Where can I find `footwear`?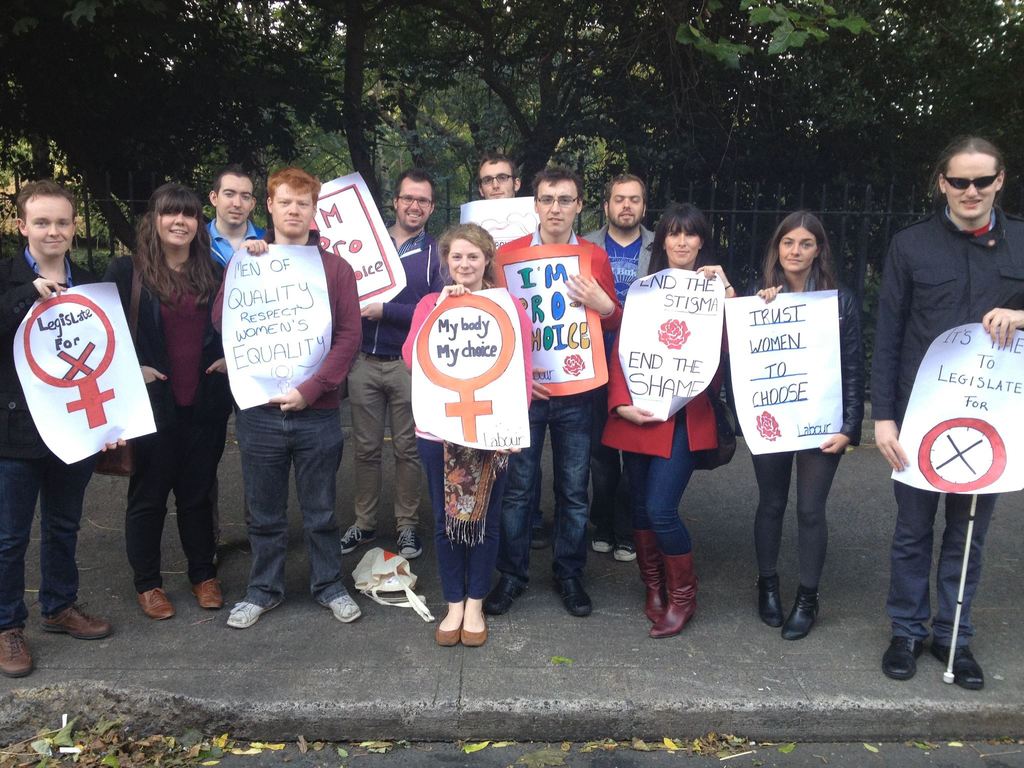
You can find it at l=44, t=604, r=116, b=640.
